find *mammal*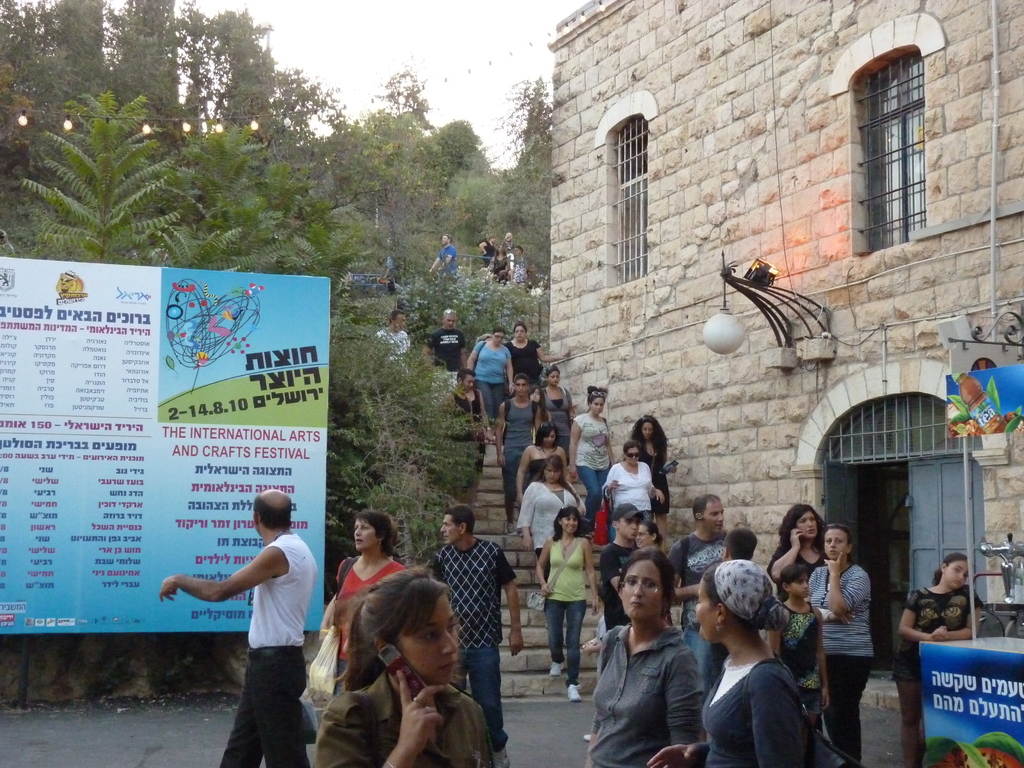
(x1=646, y1=561, x2=811, y2=767)
